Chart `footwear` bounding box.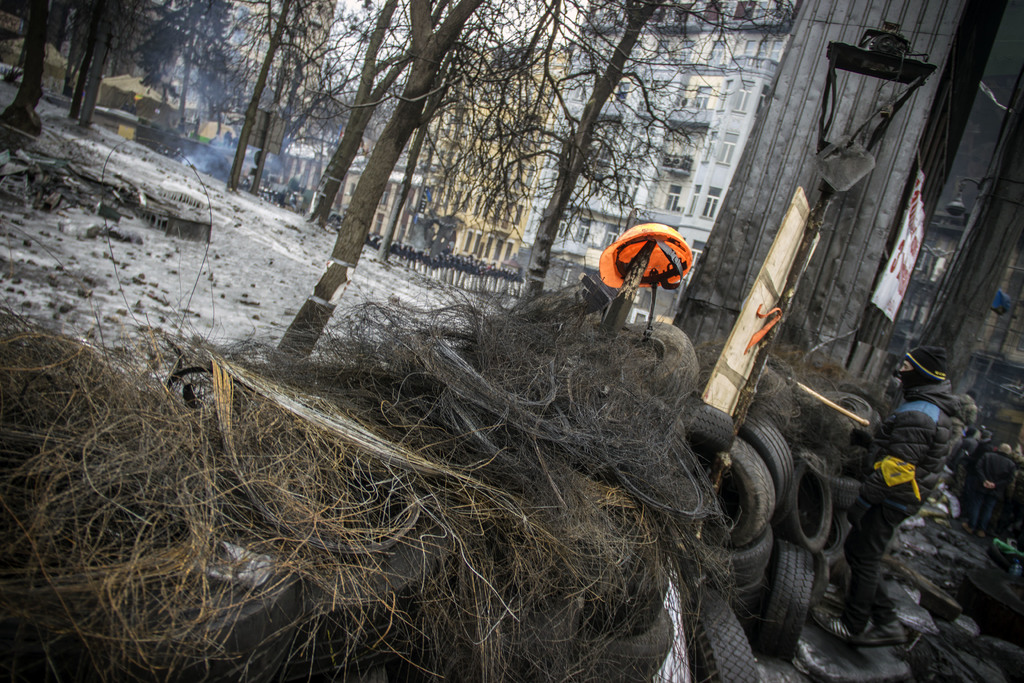
Charted: (left=811, top=612, right=856, bottom=648).
